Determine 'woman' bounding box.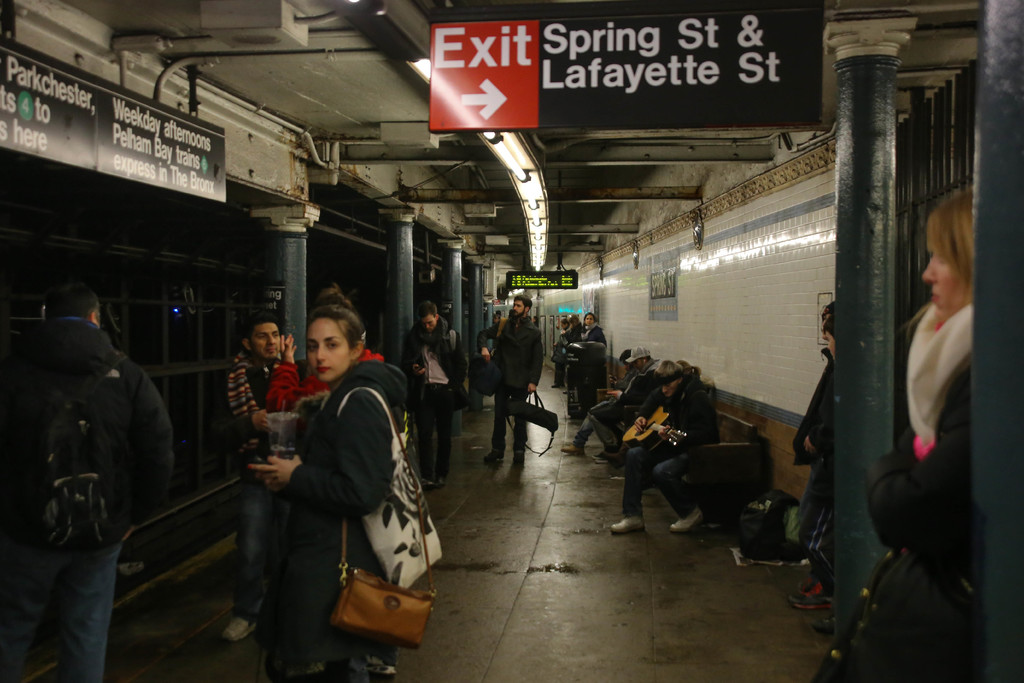
Determined: 576,313,605,347.
